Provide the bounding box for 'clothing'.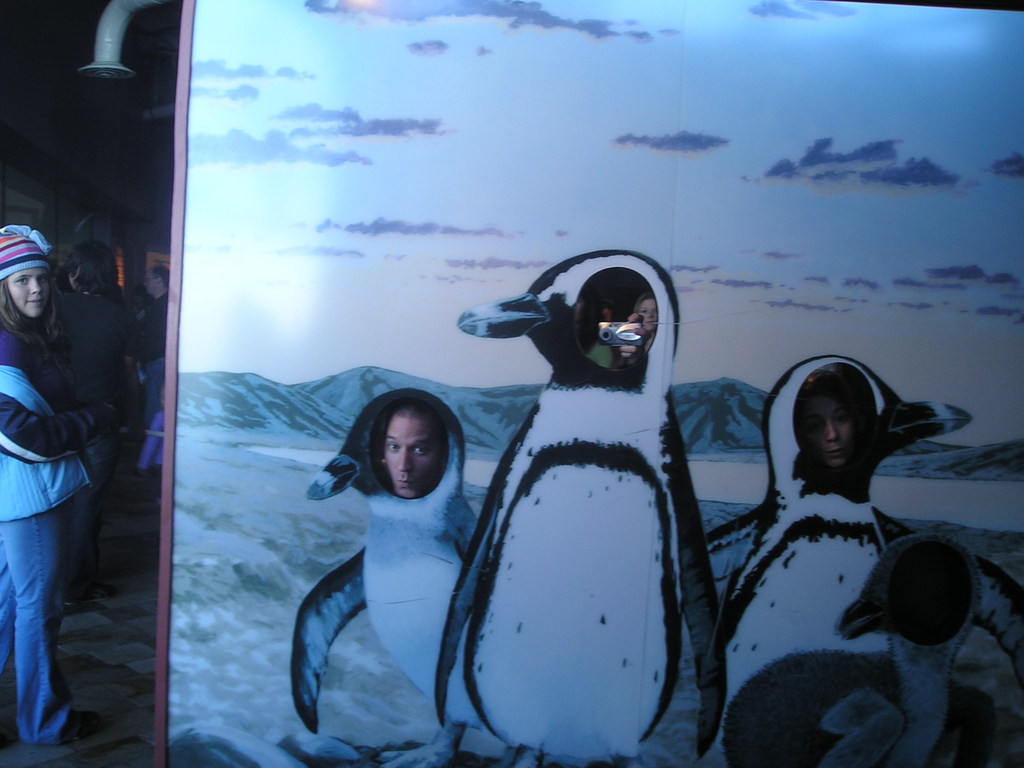
BBox(130, 287, 170, 431).
